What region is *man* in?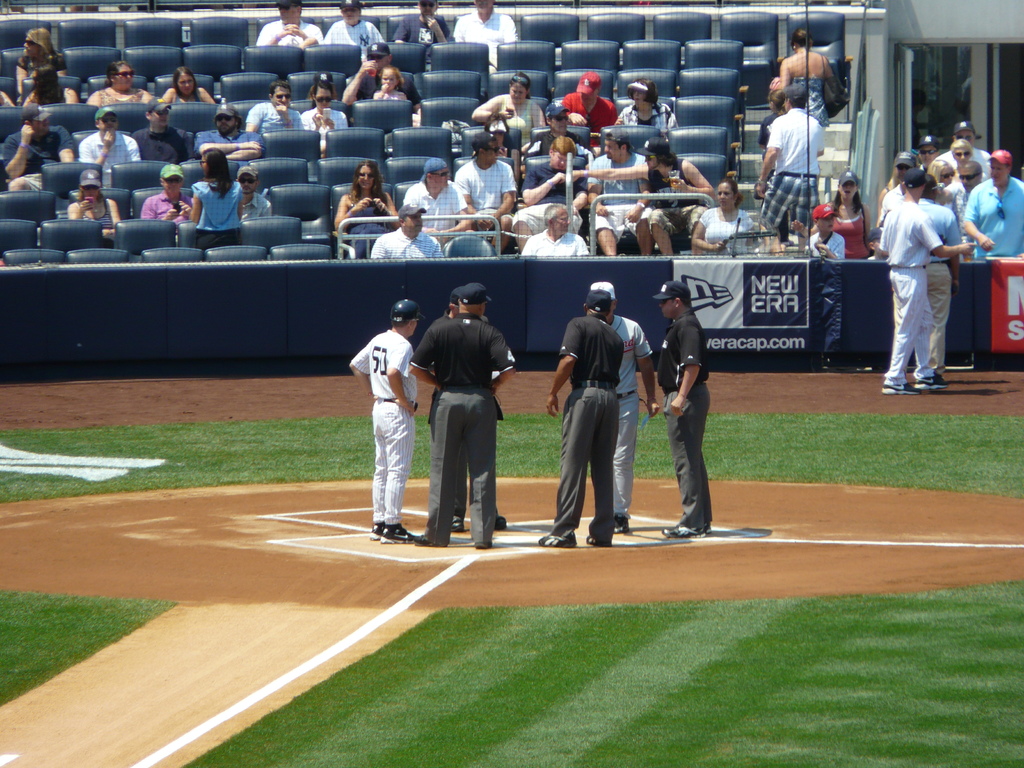
589,282,652,537.
